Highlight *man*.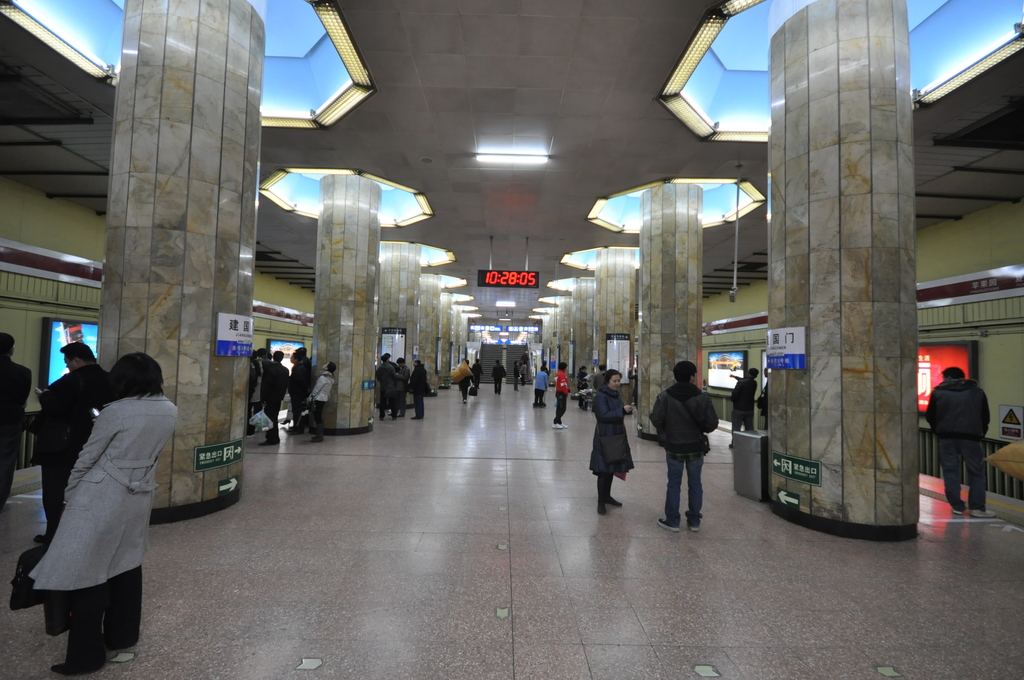
Highlighted region: Rect(930, 359, 1009, 524).
